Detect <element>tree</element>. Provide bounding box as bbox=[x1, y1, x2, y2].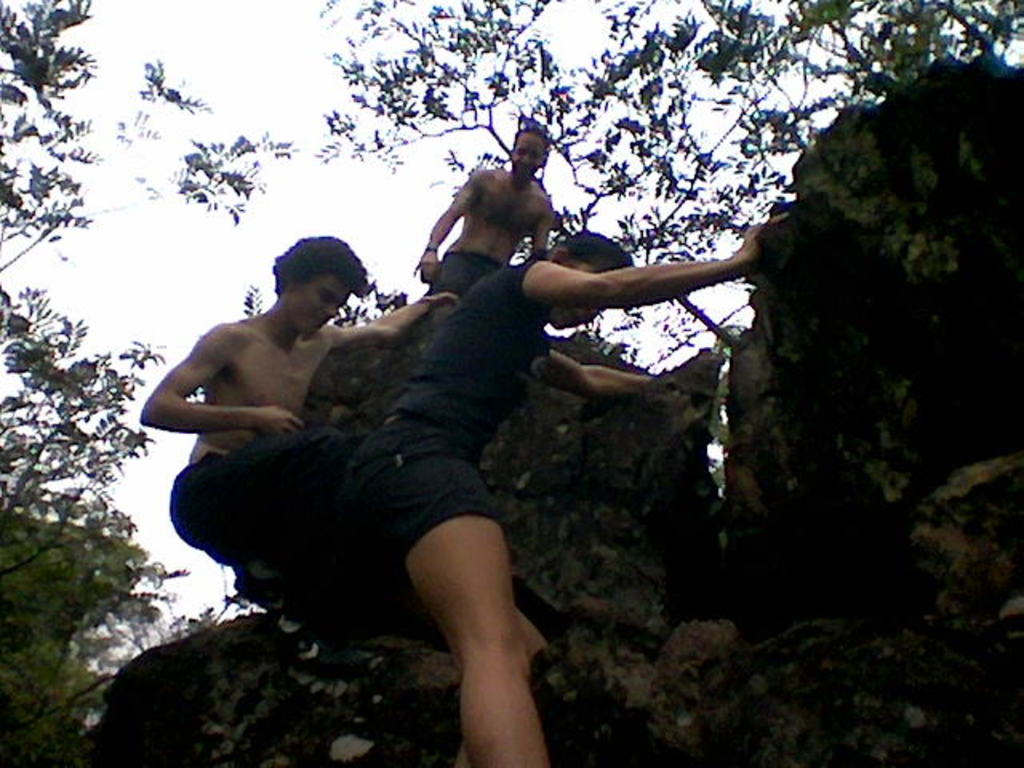
bbox=[306, 0, 1022, 347].
